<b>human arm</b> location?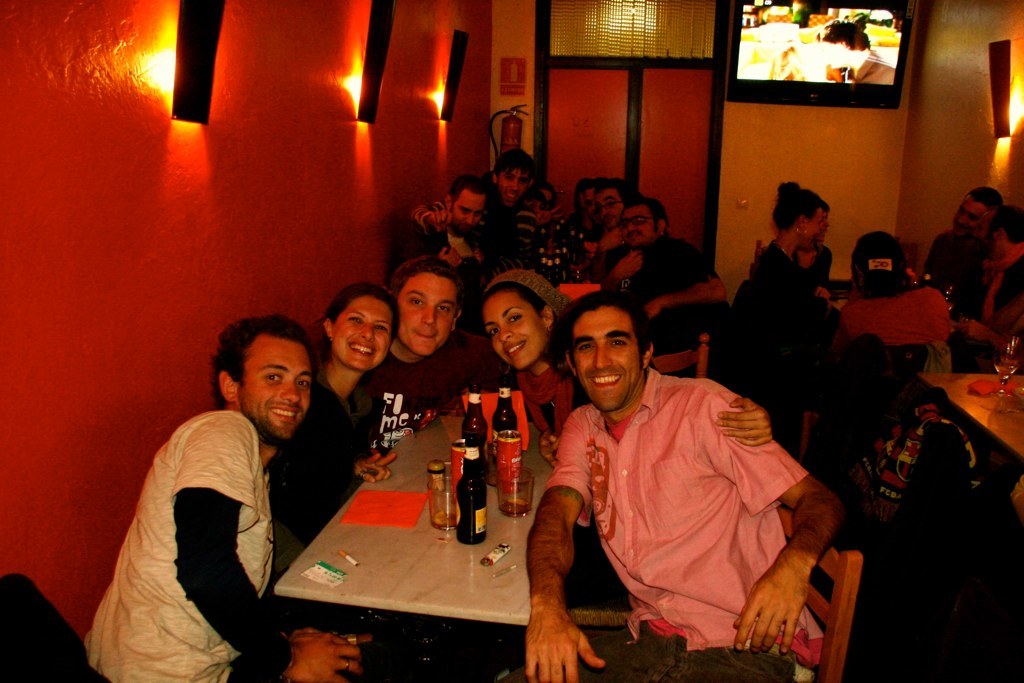
(left=510, top=205, right=538, bottom=247)
